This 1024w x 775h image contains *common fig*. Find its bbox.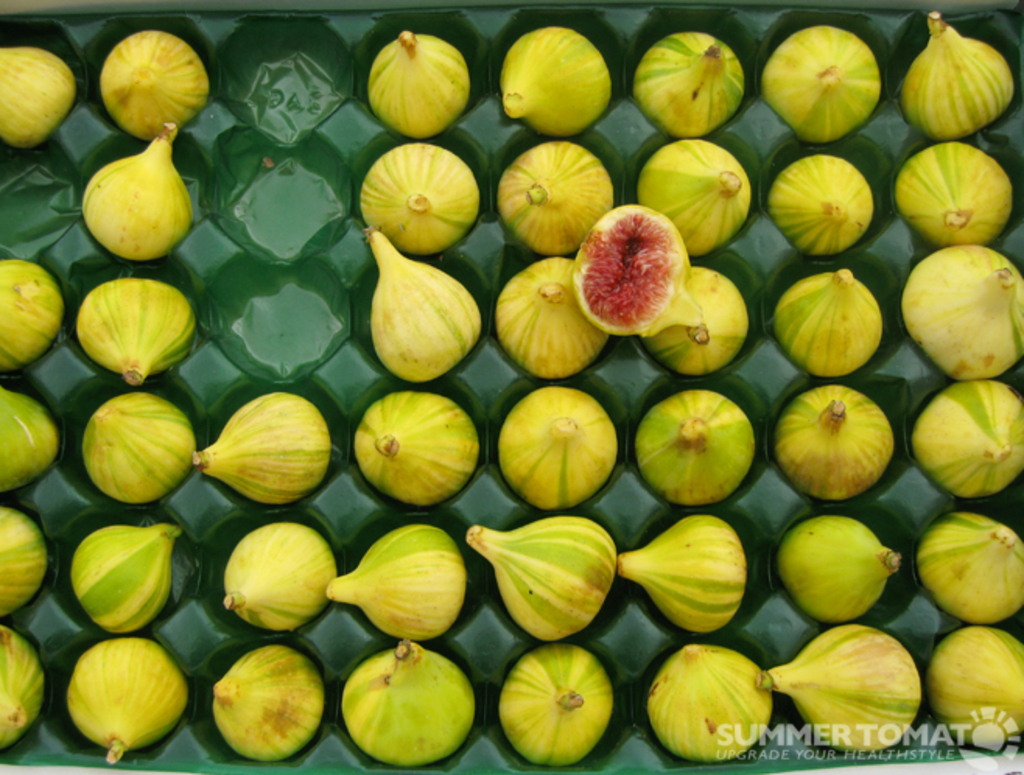
<bbox>0, 504, 47, 622</bbox>.
